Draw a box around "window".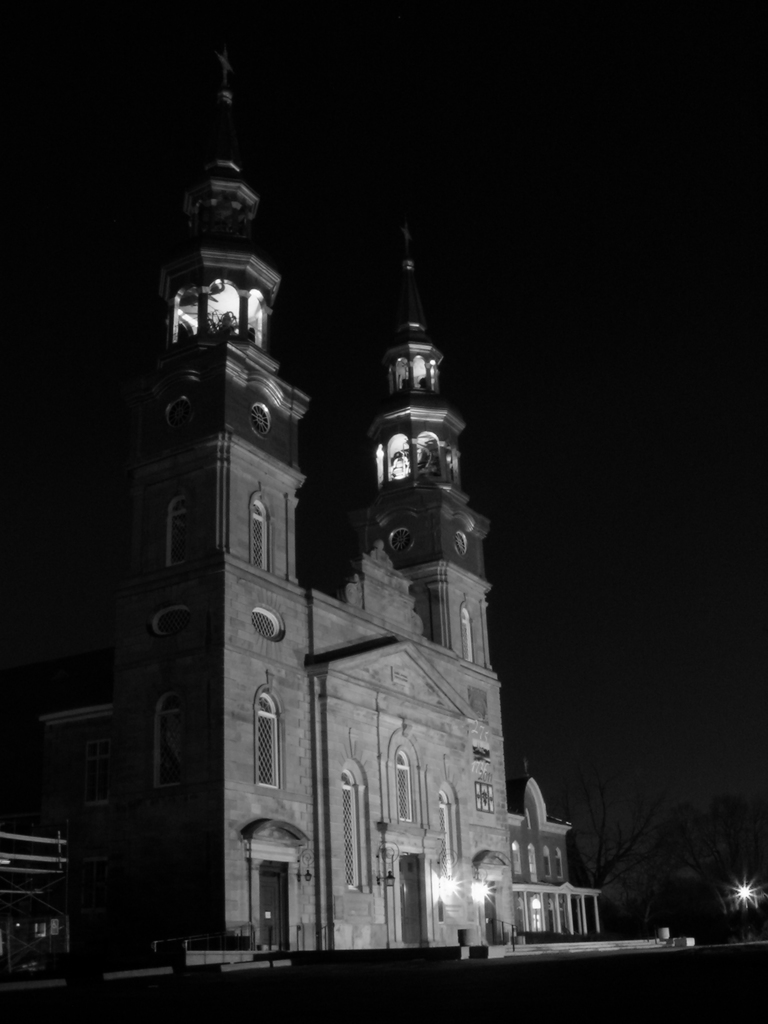
bbox(381, 739, 415, 824).
